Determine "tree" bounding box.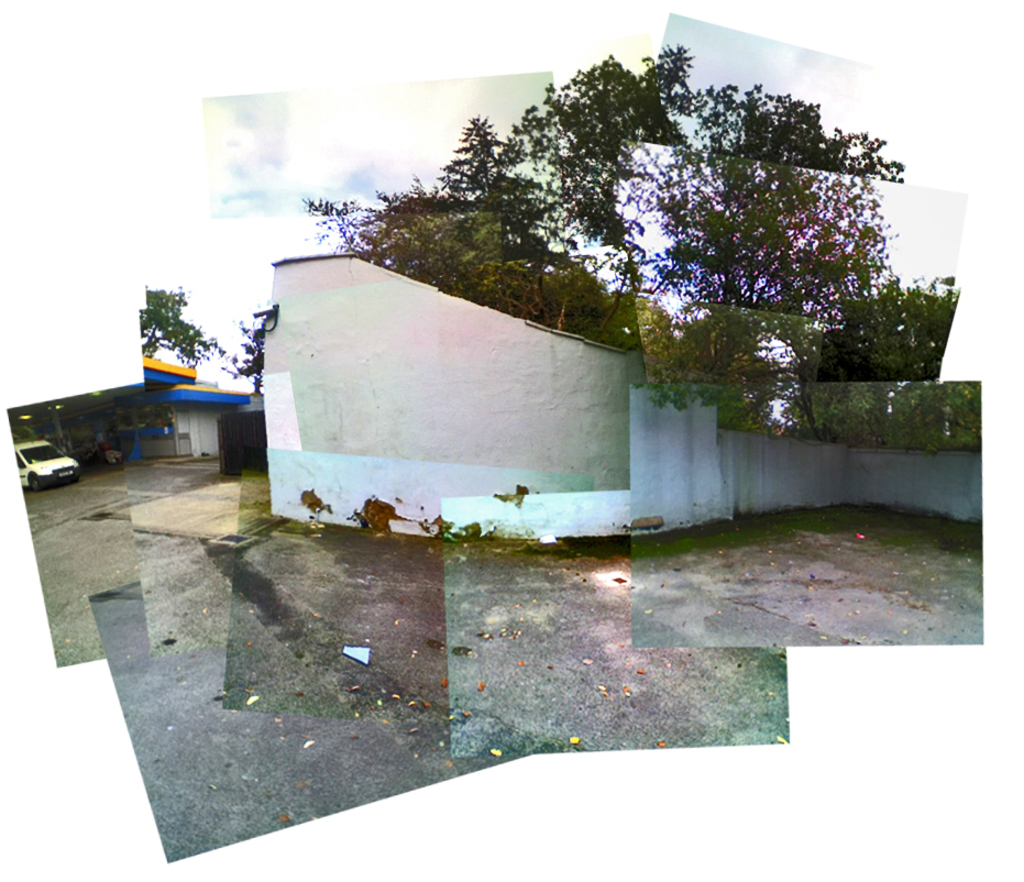
Determined: left=761, top=274, right=987, bottom=451.
